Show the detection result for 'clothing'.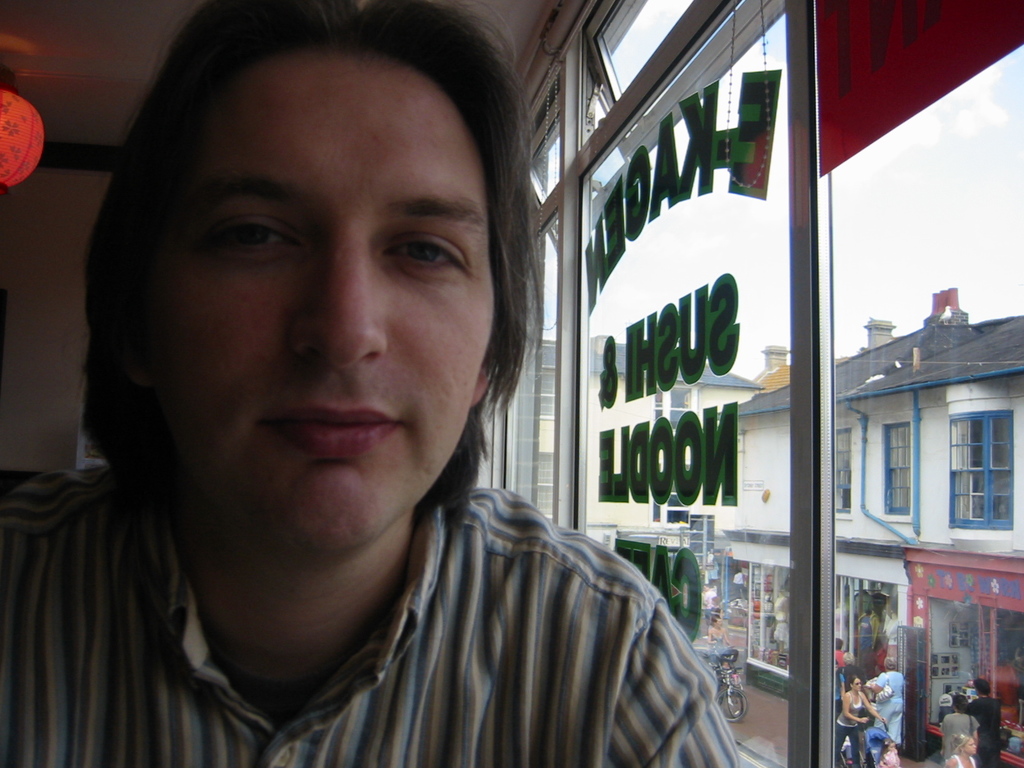
[x1=938, y1=714, x2=980, y2=767].
